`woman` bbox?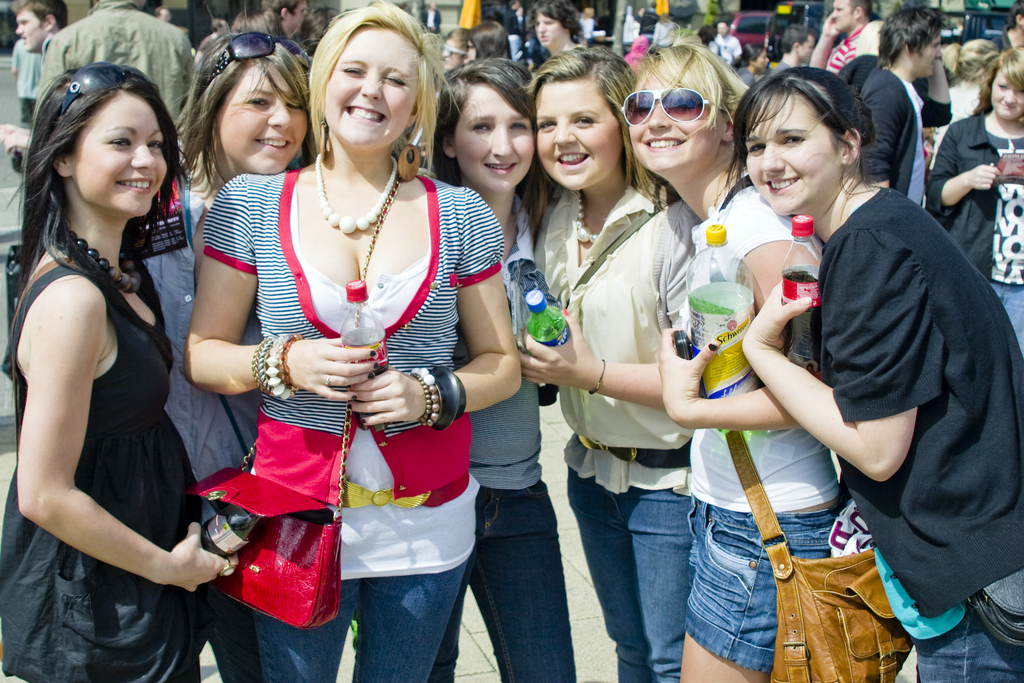
(x1=463, y1=20, x2=511, y2=58)
